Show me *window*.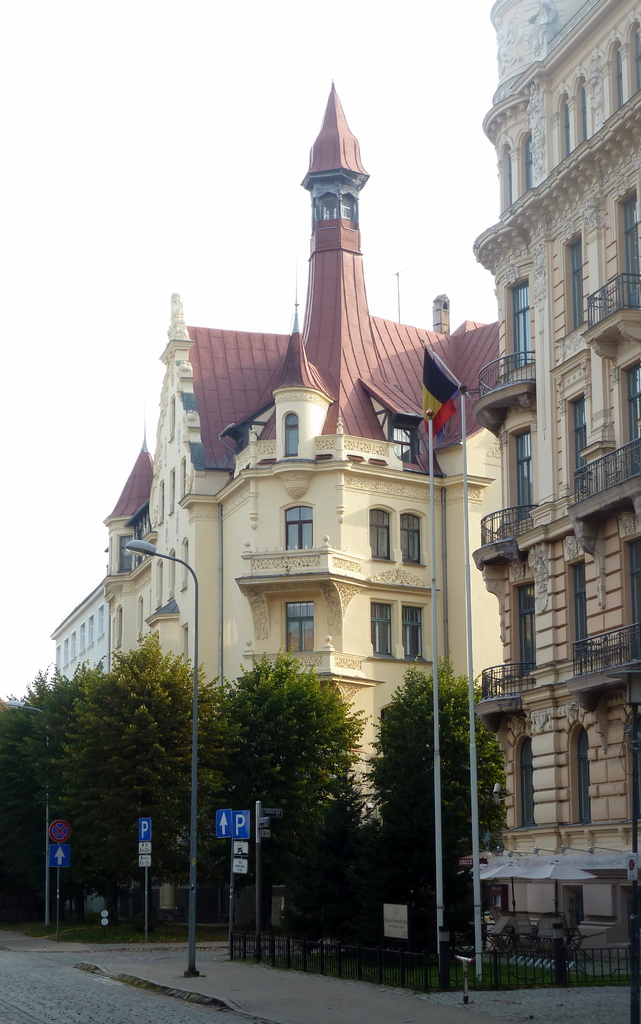
*window* is here: 367,504,398,562.
